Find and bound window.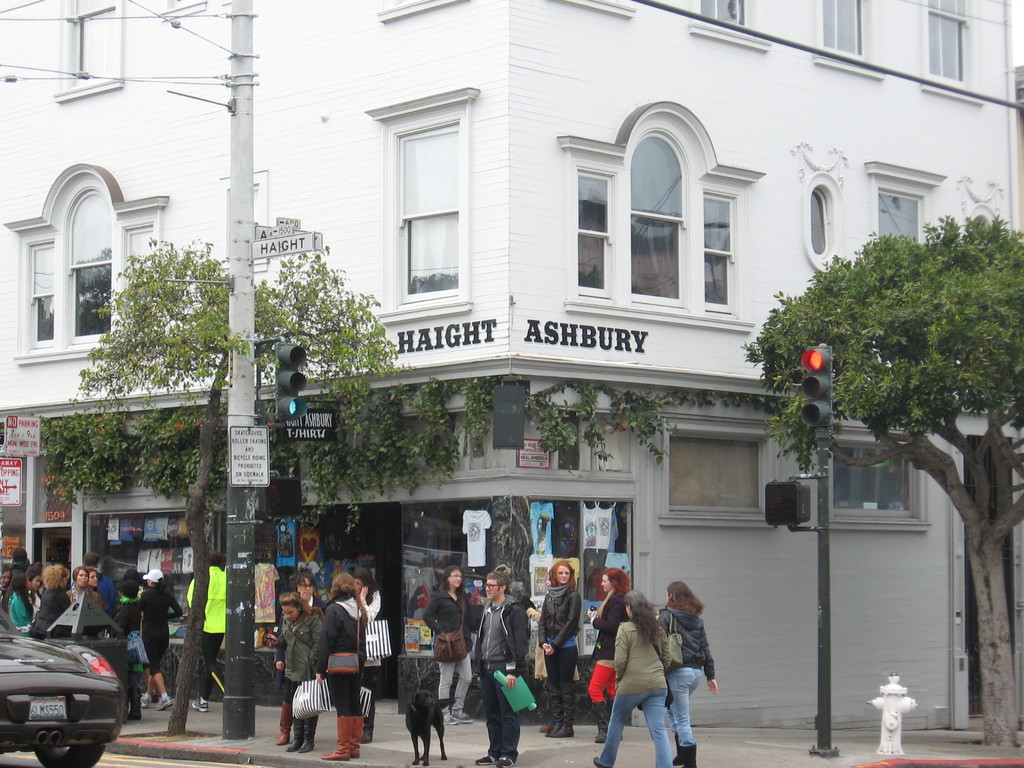
Bound: locate(876, 191, 925, 248).
